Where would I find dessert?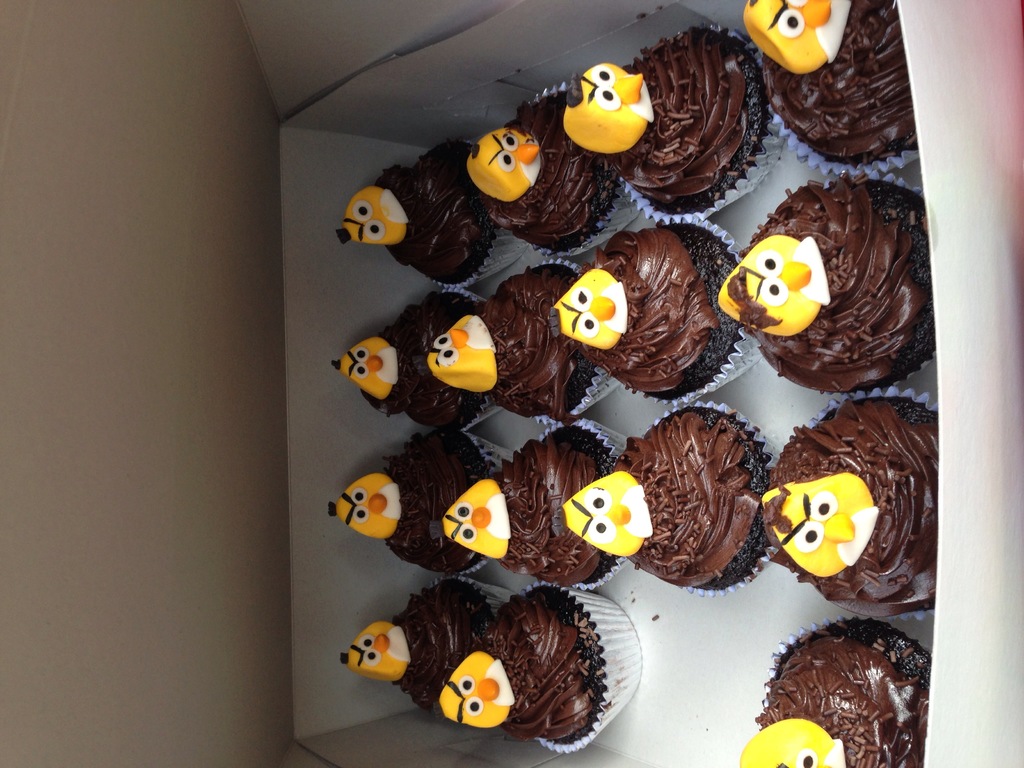
At bbox=(734, 0, 913, 172).
